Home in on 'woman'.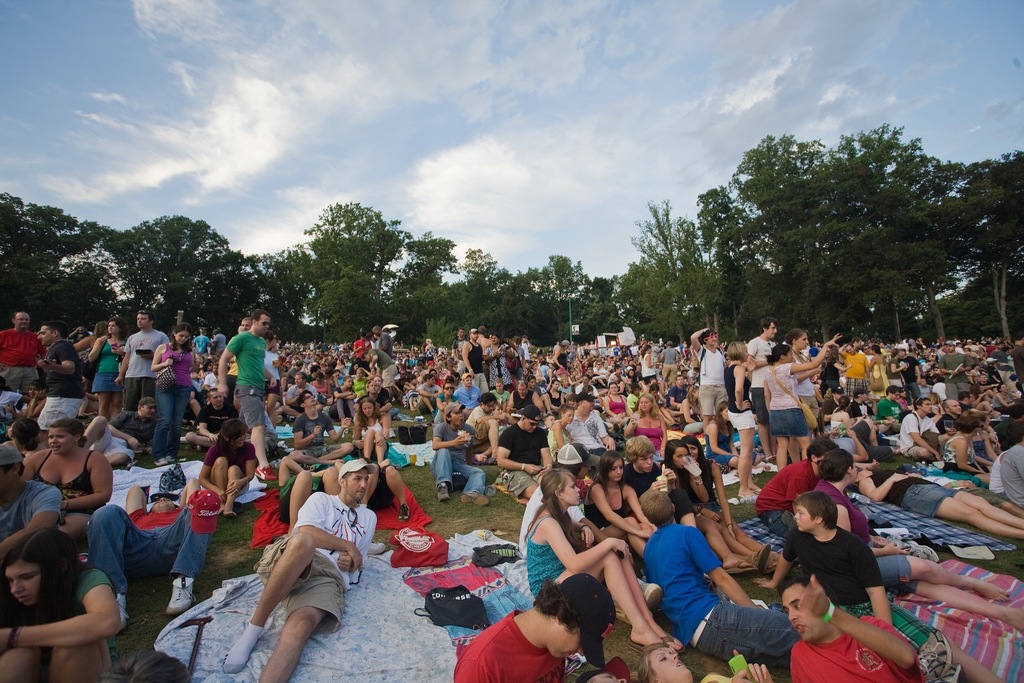
Homed in at crop(311, 371, 330, 408).
